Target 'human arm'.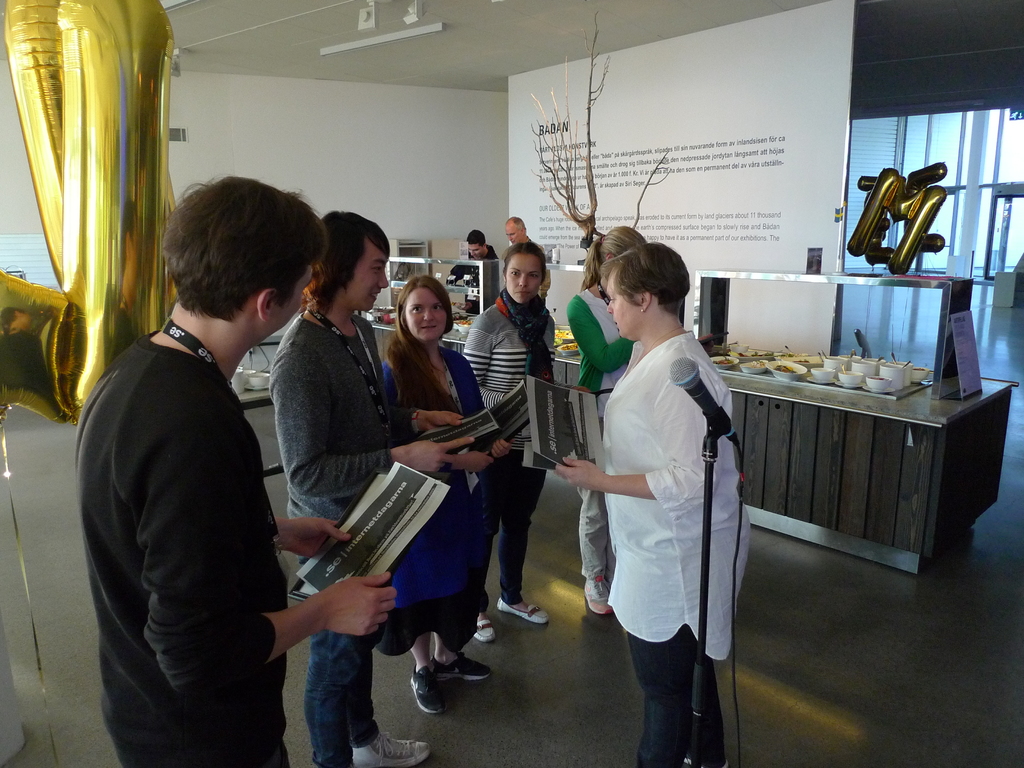
Target region: pyautogui.locateOnScreen(553, 372, 722, 497).
